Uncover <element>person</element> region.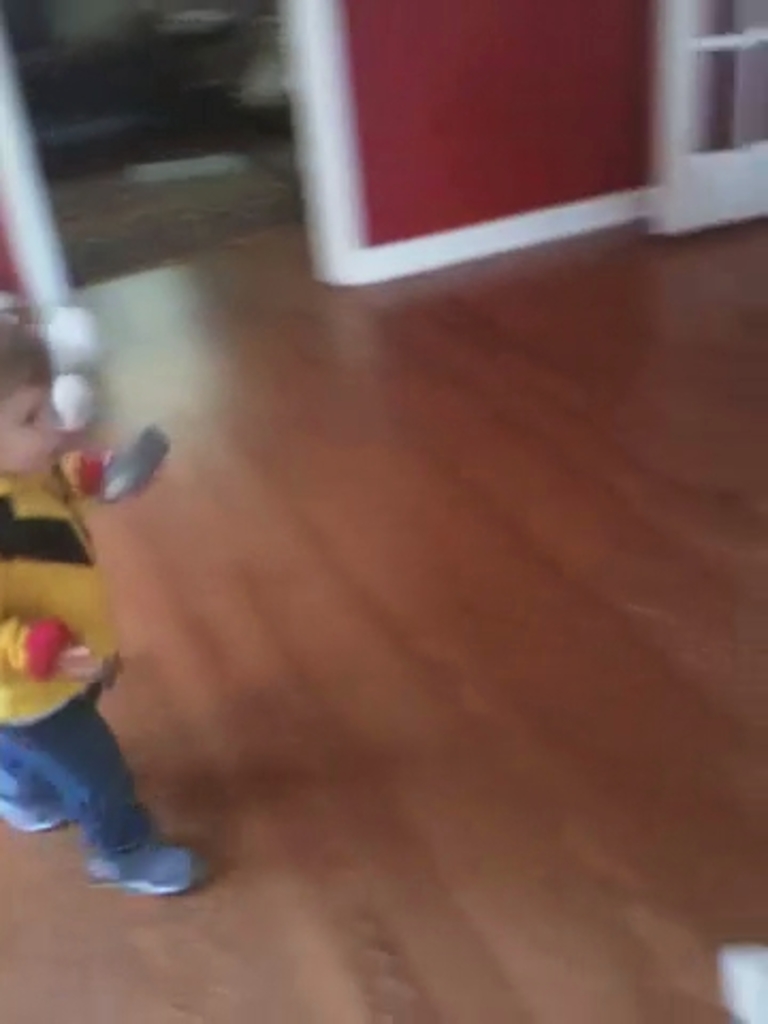
Uncovered: x1=0 y1=311 x2=207 y2=896.
